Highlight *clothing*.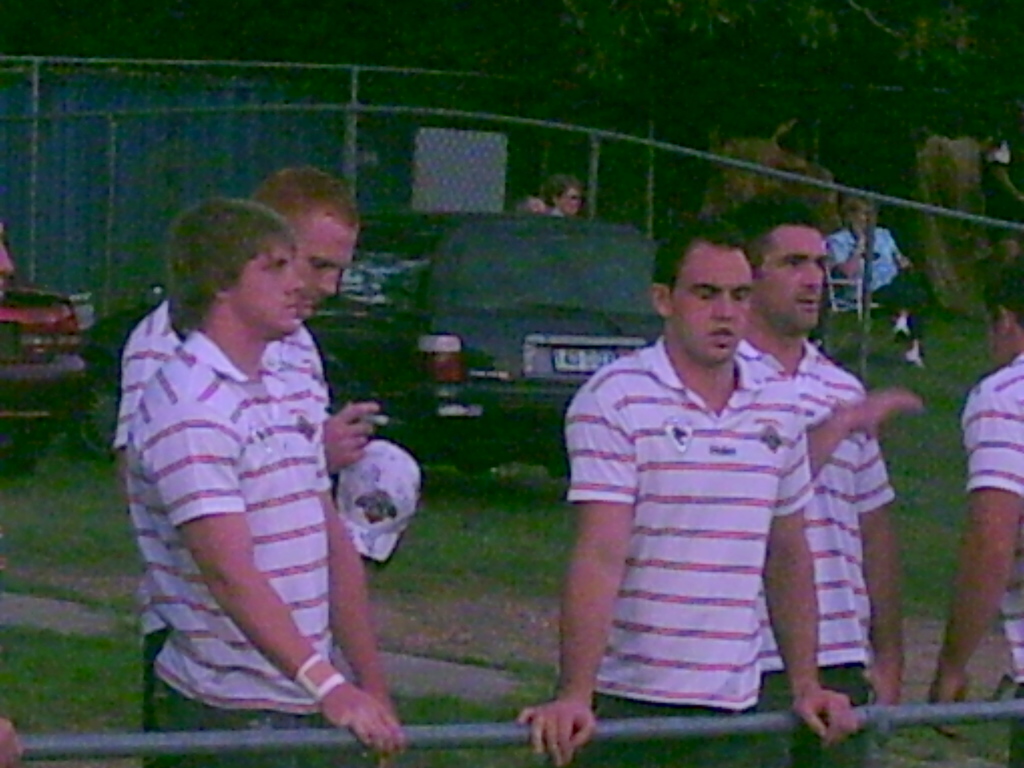
Highlighted region: box(957, 352, 1023, 767).
